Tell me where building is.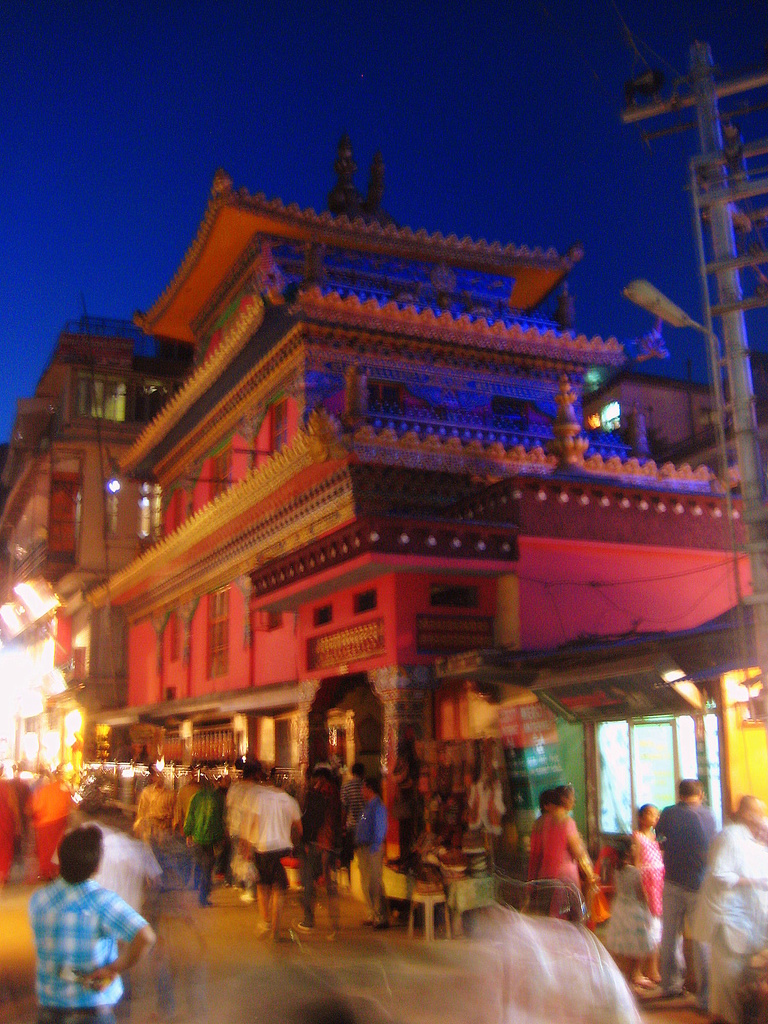
building is at pyautogui.locateOnScreen(0, 305, 158, 778).
